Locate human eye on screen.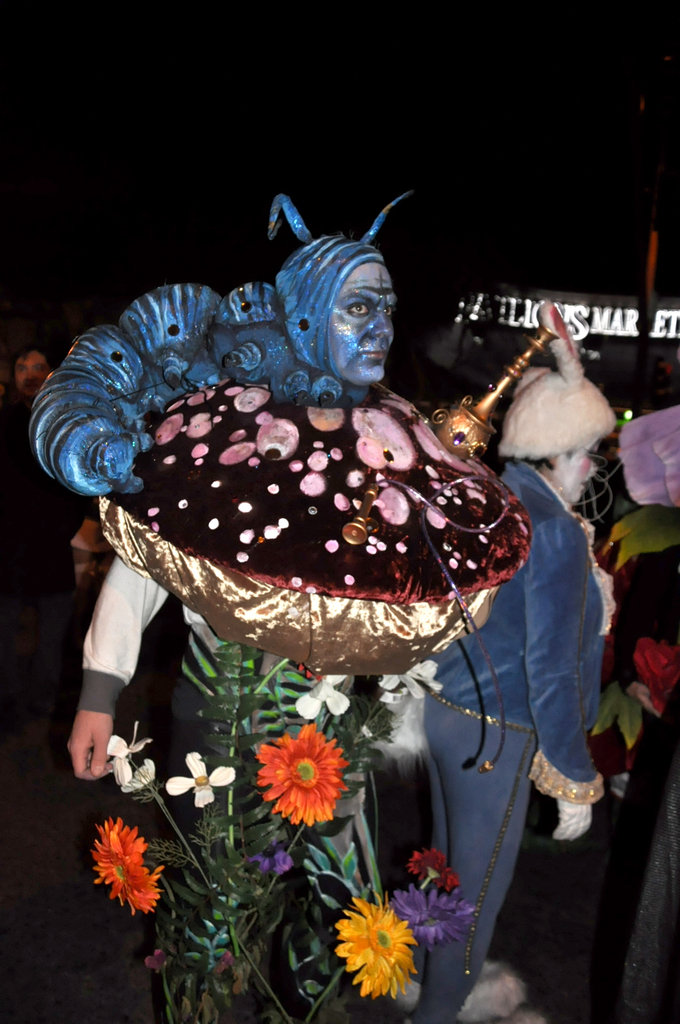
On screen at [383, 303, 397, 318].
